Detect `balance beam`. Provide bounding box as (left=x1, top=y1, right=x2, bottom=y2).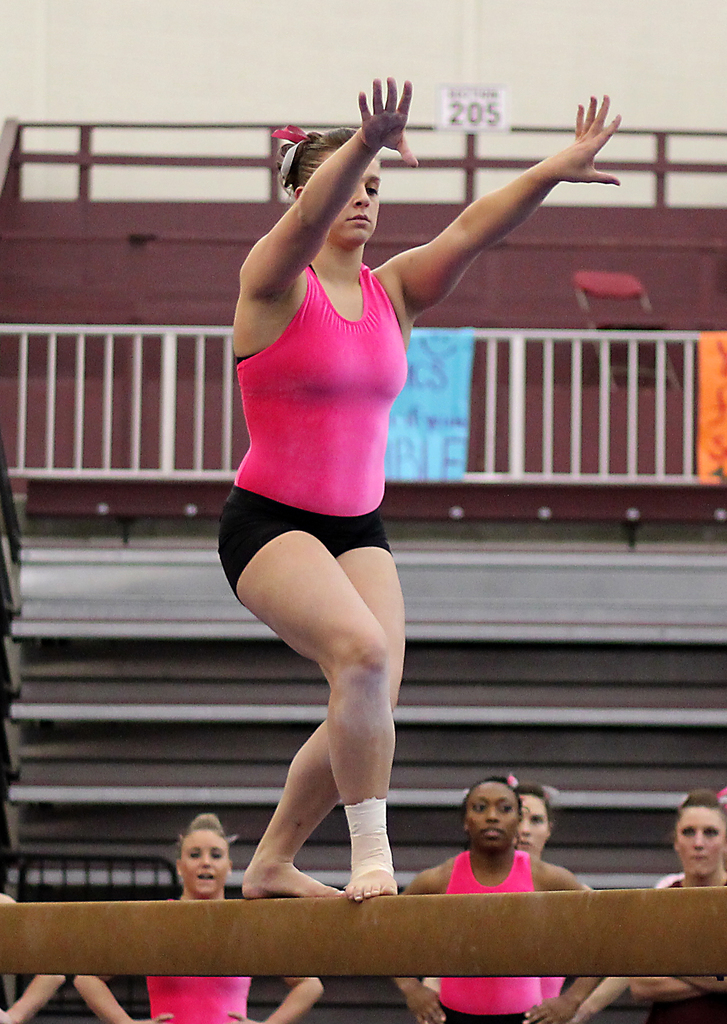
(left=0, top=886, right=726, bottom=973).
